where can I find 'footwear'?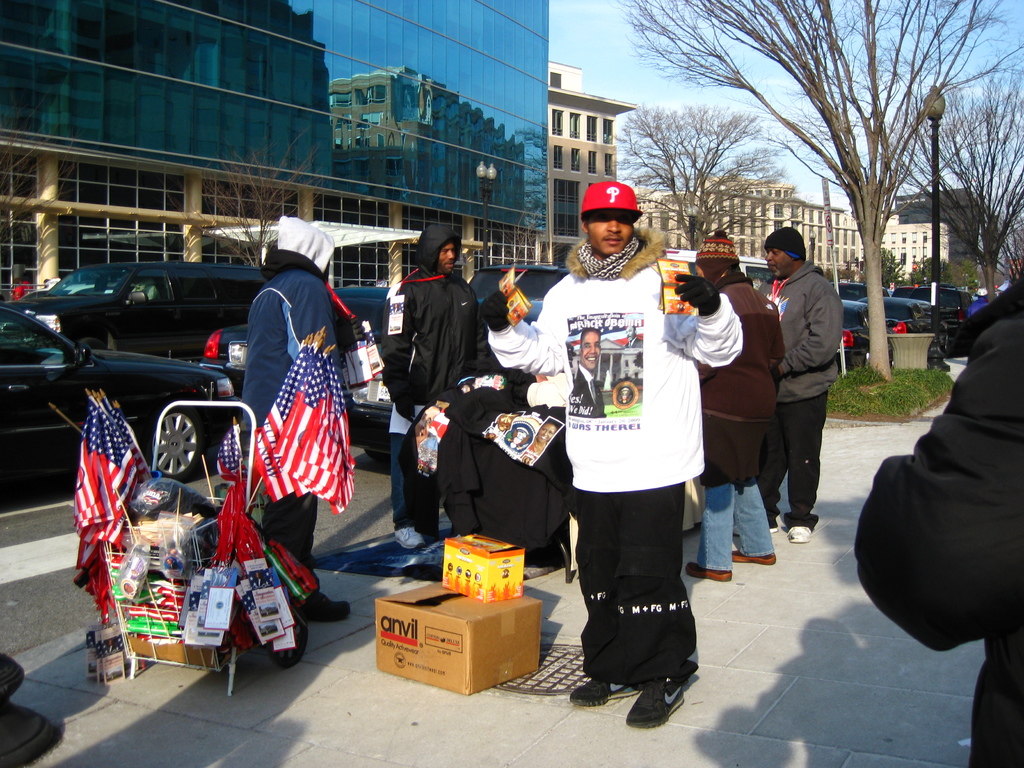
You can find it at (787, 524, 812, 545).
